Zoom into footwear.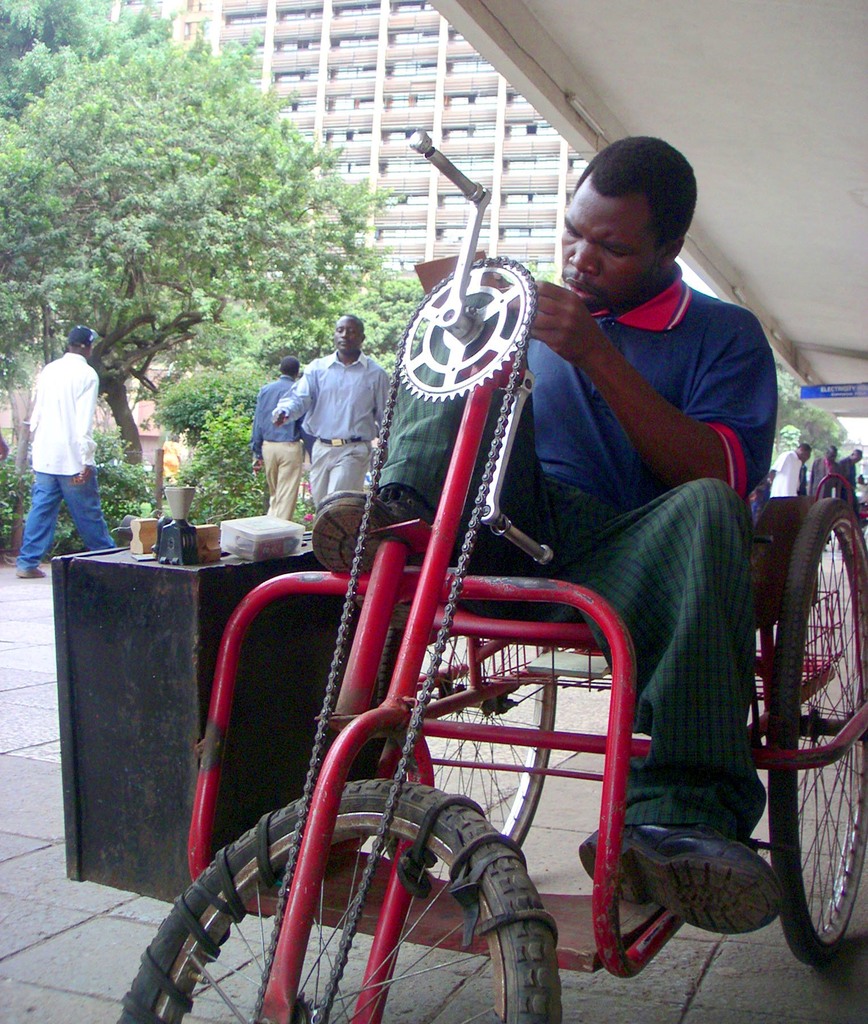
Zoom target: BBox(14, 567, 52, 580).
